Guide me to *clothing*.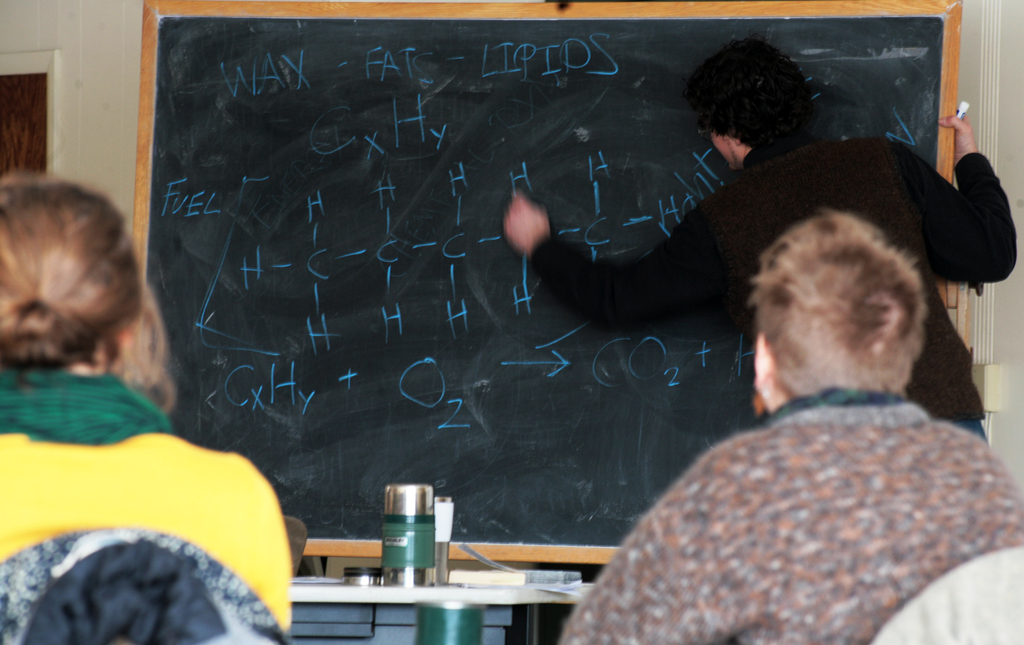
Guidance: 557/372/1022/644.
